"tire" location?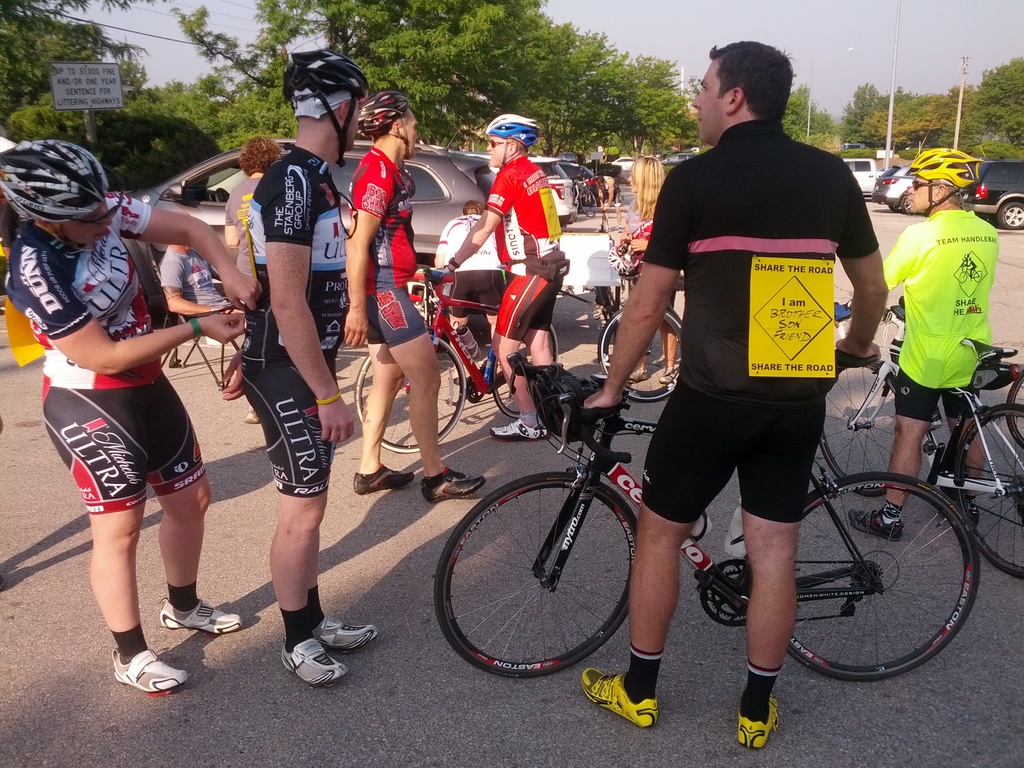
{"x1": 889, "y1": 204, "x2": 895, "y2": 212}
